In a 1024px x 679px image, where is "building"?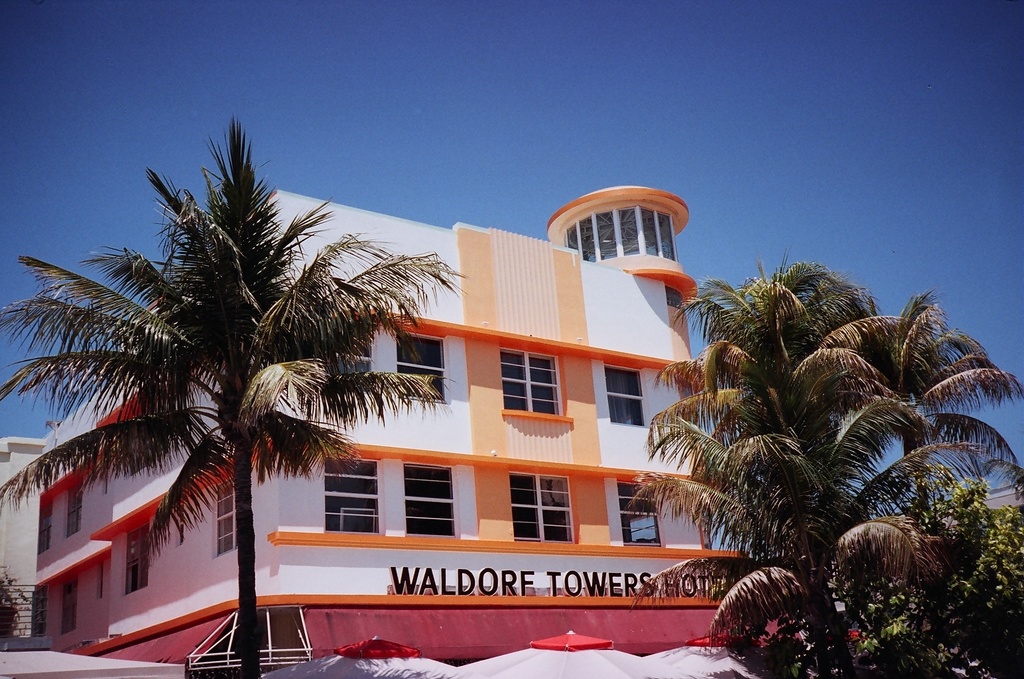
34/183/757/657.
